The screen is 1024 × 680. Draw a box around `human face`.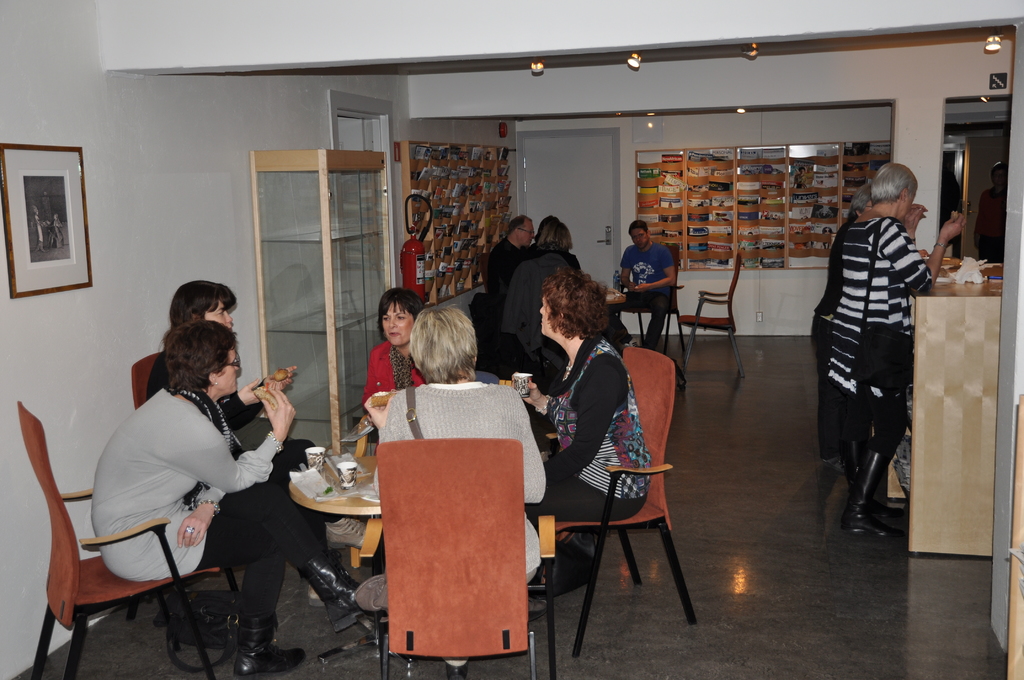
crop(202, 299, 231, 329).
